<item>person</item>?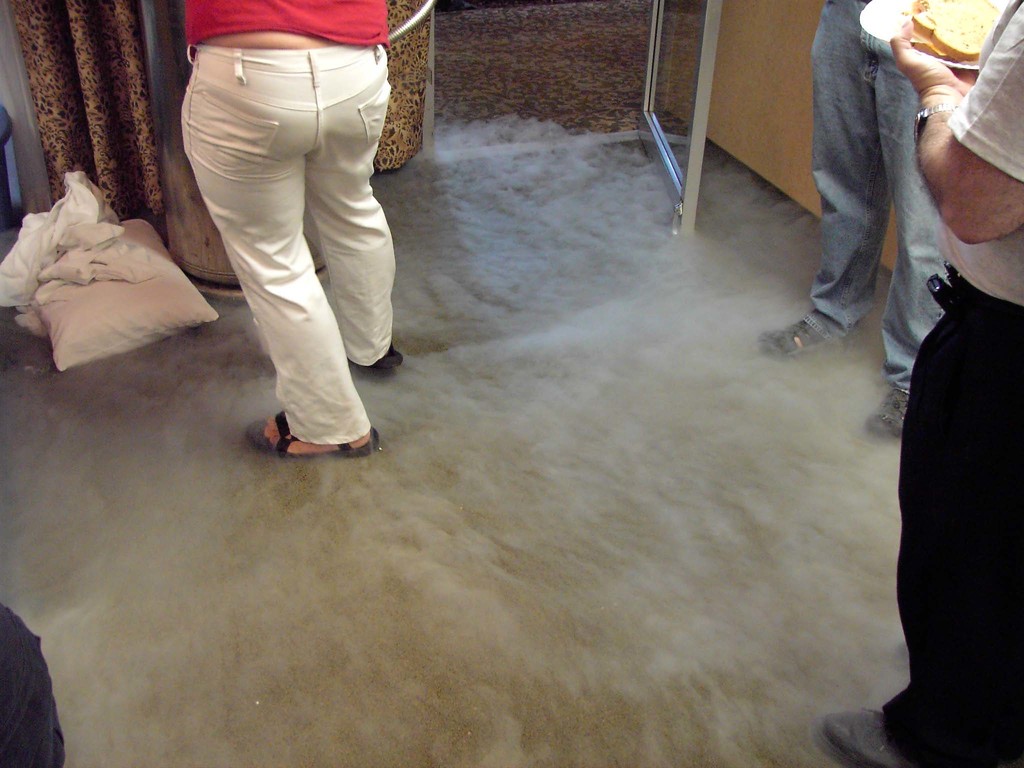
detection(170, 0, 433, 476)
